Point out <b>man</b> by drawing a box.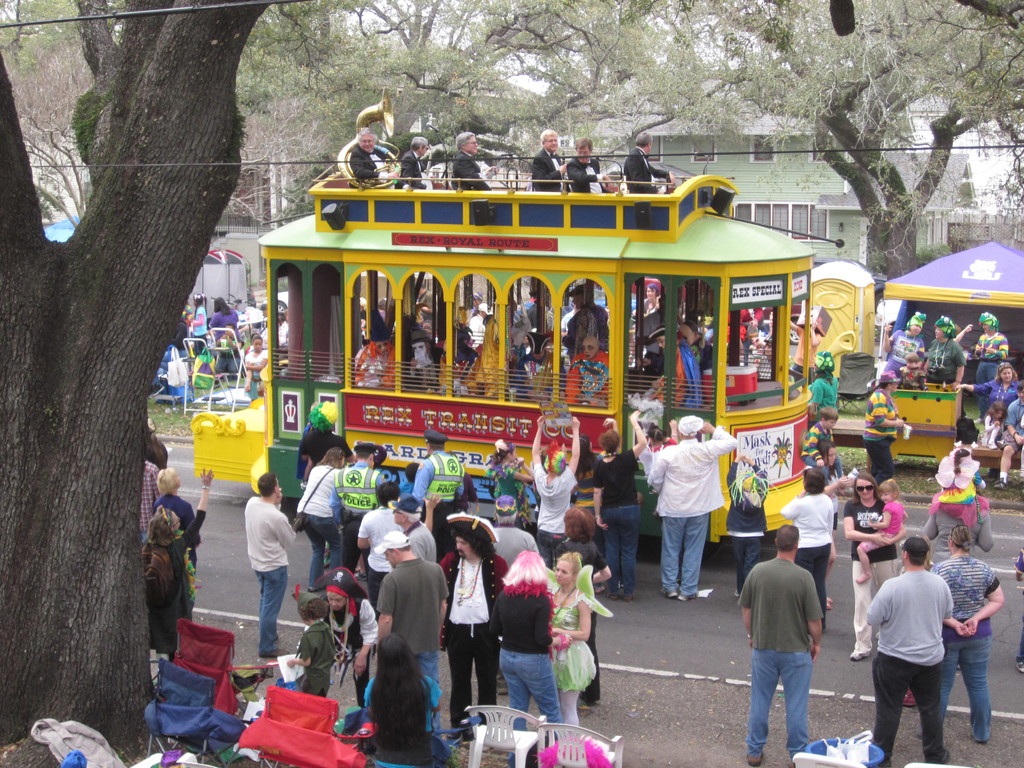
<box>447,124,492,192</box>.
